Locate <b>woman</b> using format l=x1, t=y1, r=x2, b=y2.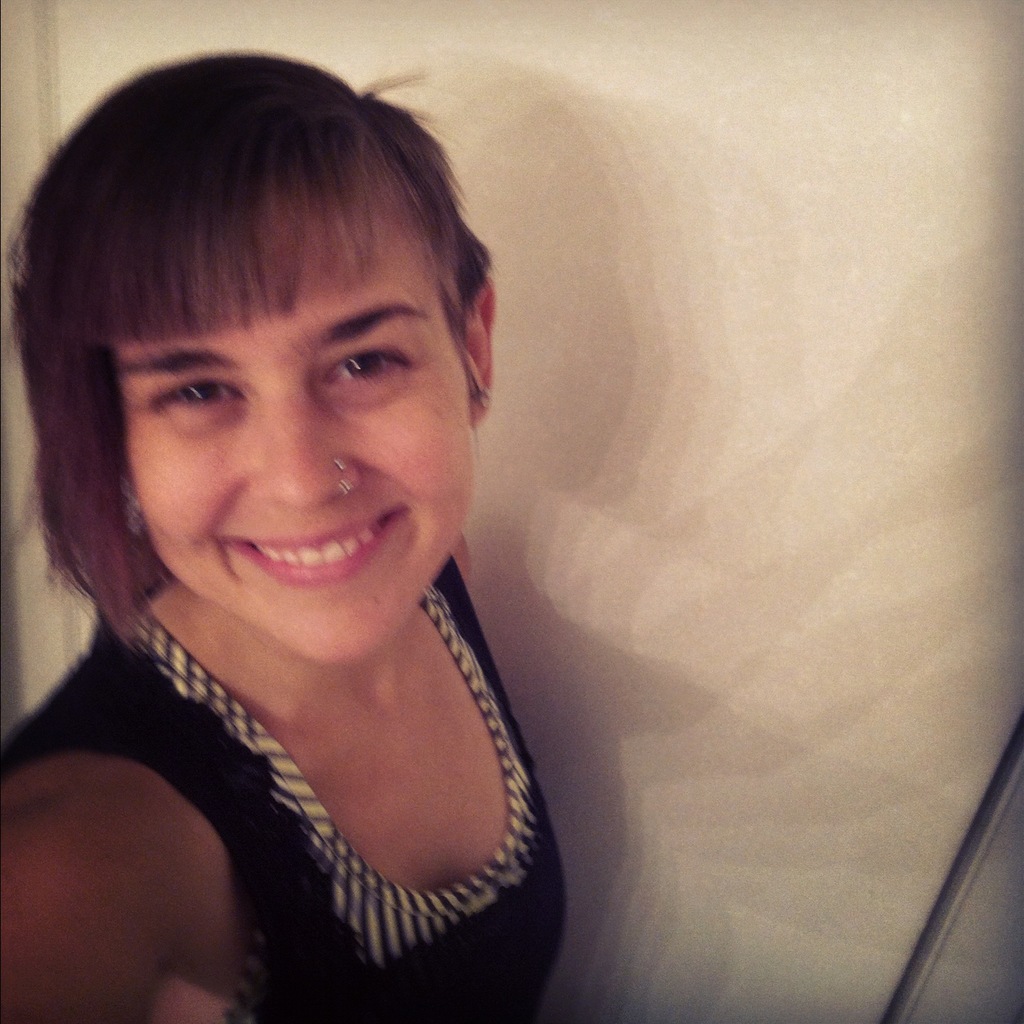
l=0, t=103, r=651, b=1015.
